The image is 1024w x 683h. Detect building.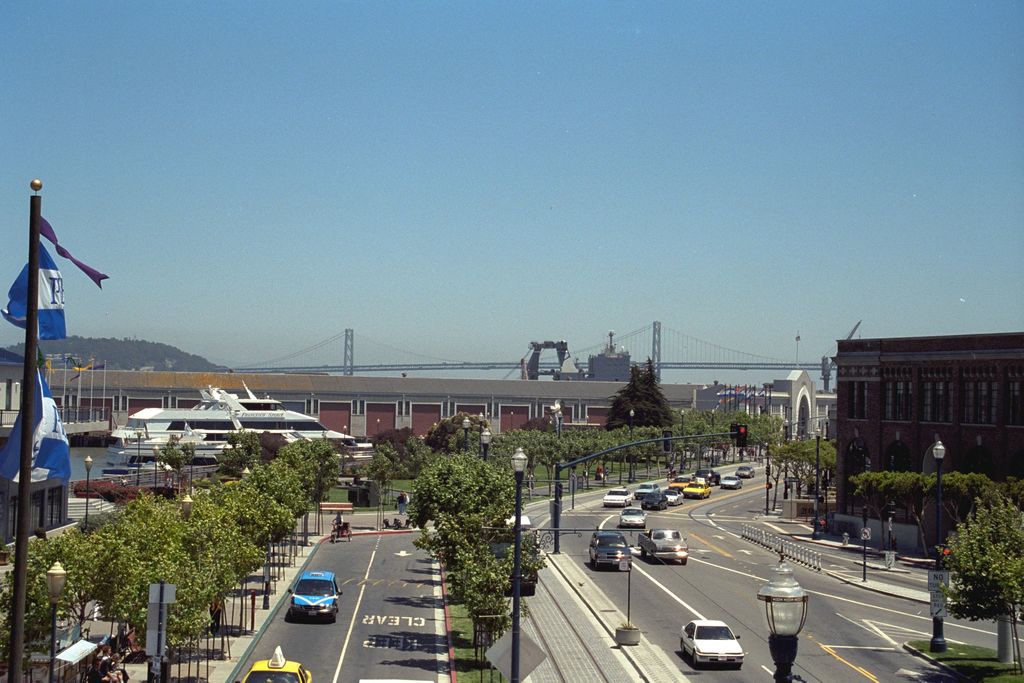
Detection: rect(828, 330, 1023, 533).
